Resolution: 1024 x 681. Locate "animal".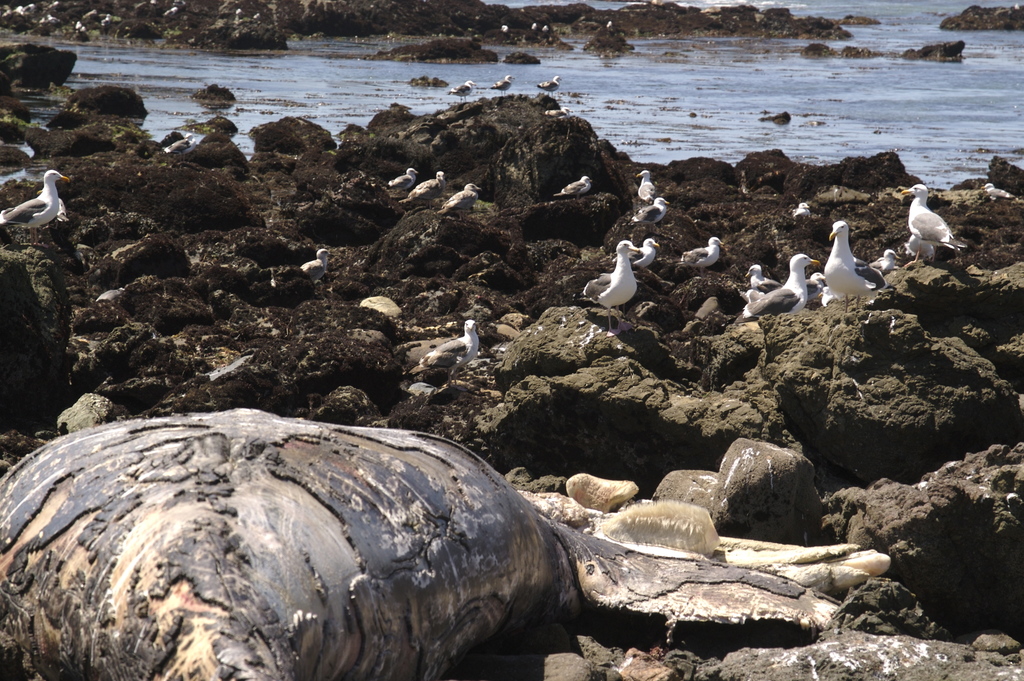
BBox(0, 167, 72, 250).
